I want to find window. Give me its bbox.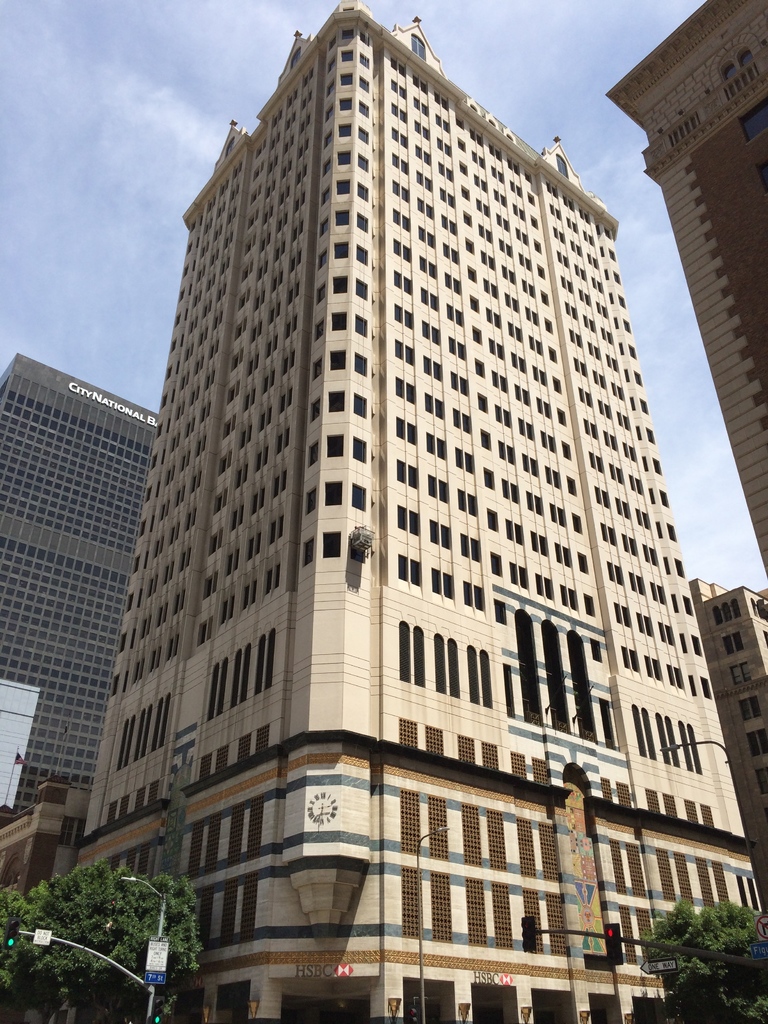
locate(518, 417, 536, 438).
